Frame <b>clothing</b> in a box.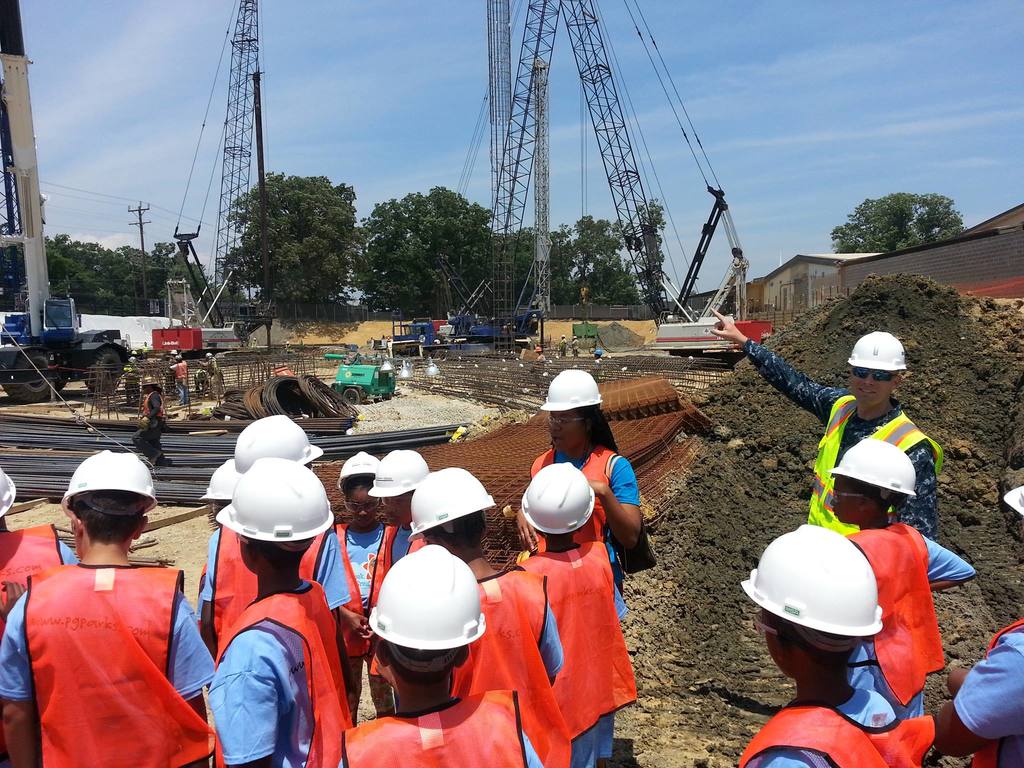
474, 567, 572, 767.
